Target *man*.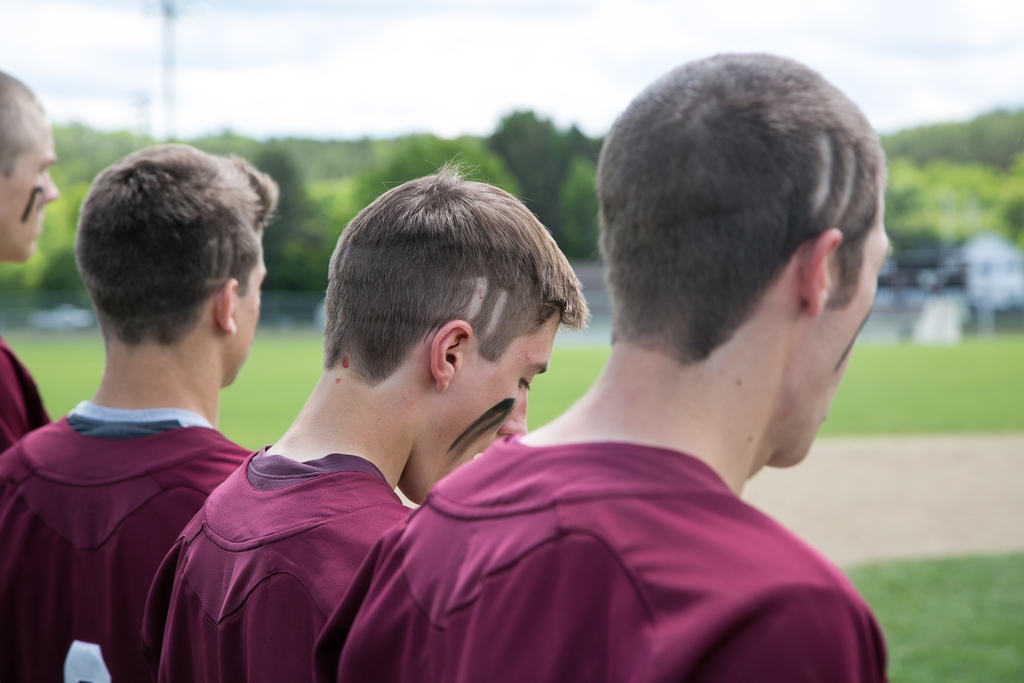
Target region: select_region(1, 136, 289, 682).
